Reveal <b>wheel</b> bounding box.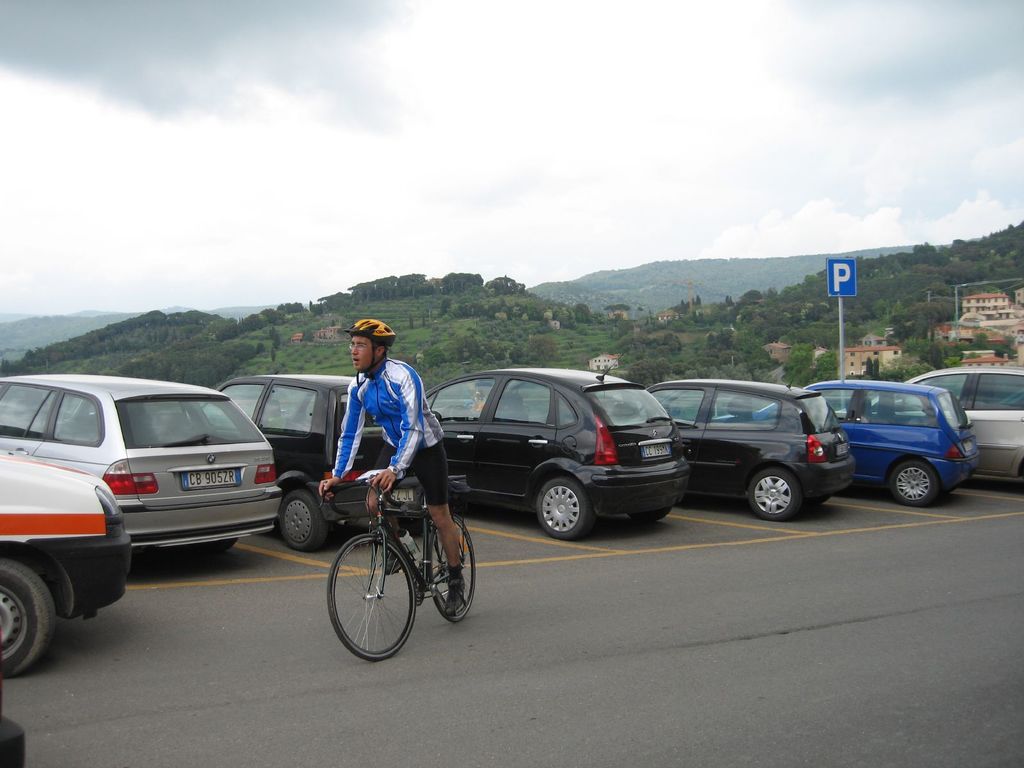
Revealed: 746, 467, 812, 519.
